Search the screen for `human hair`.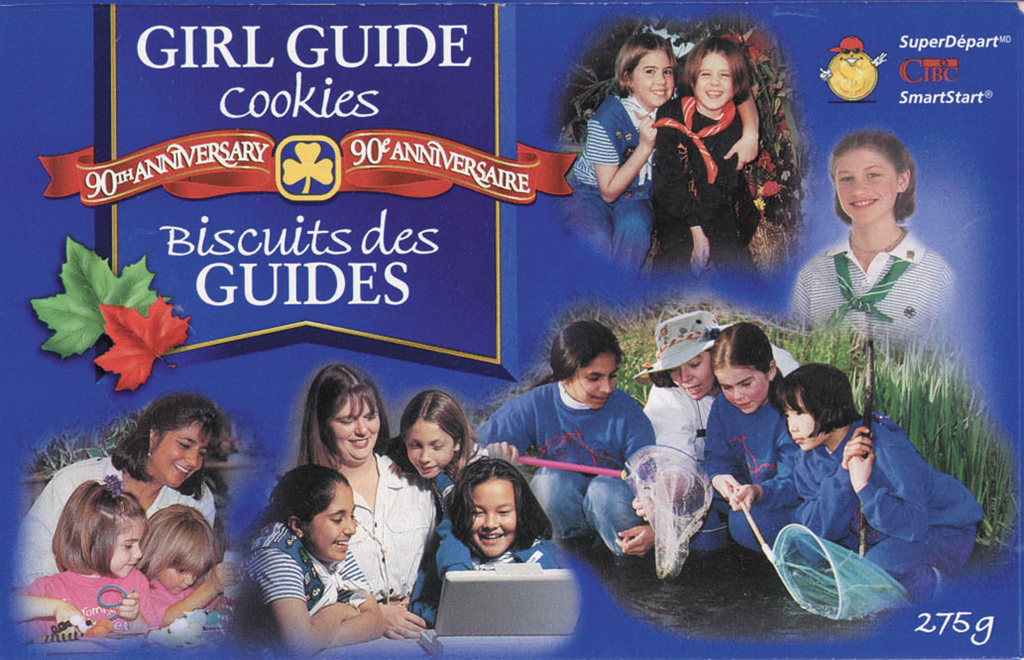
Found at {"x1": 613, "y1": 31, "x2": 673, "y2": 99}.
